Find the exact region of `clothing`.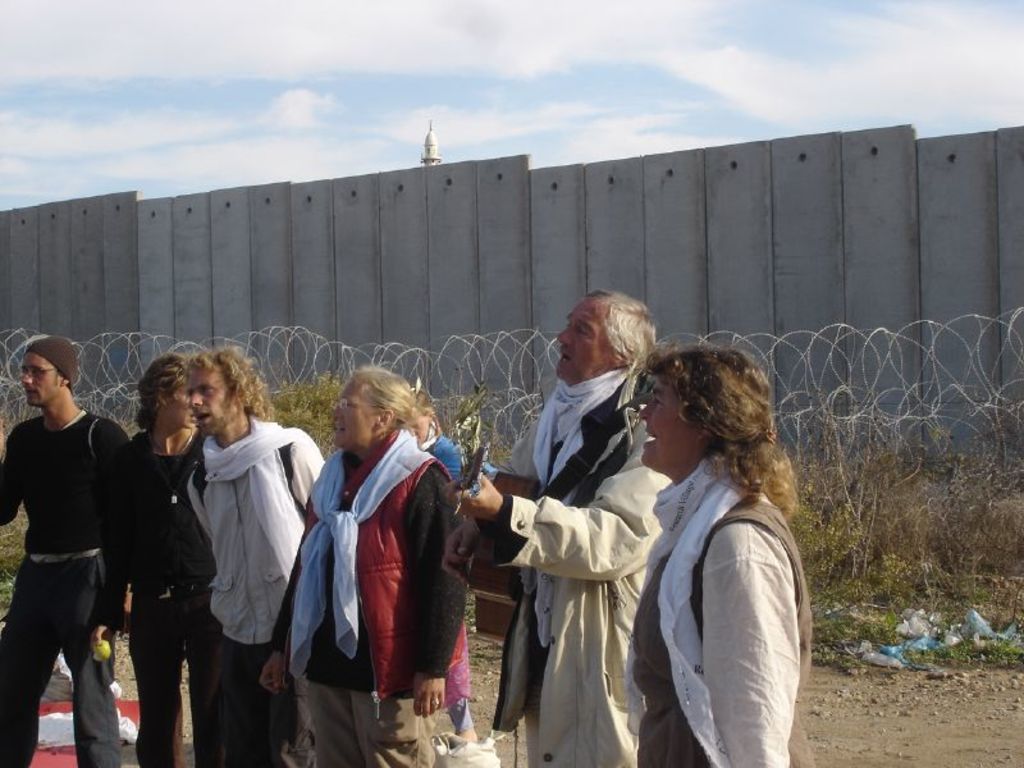
Exact region: rect(86, 431, 218, 765).
